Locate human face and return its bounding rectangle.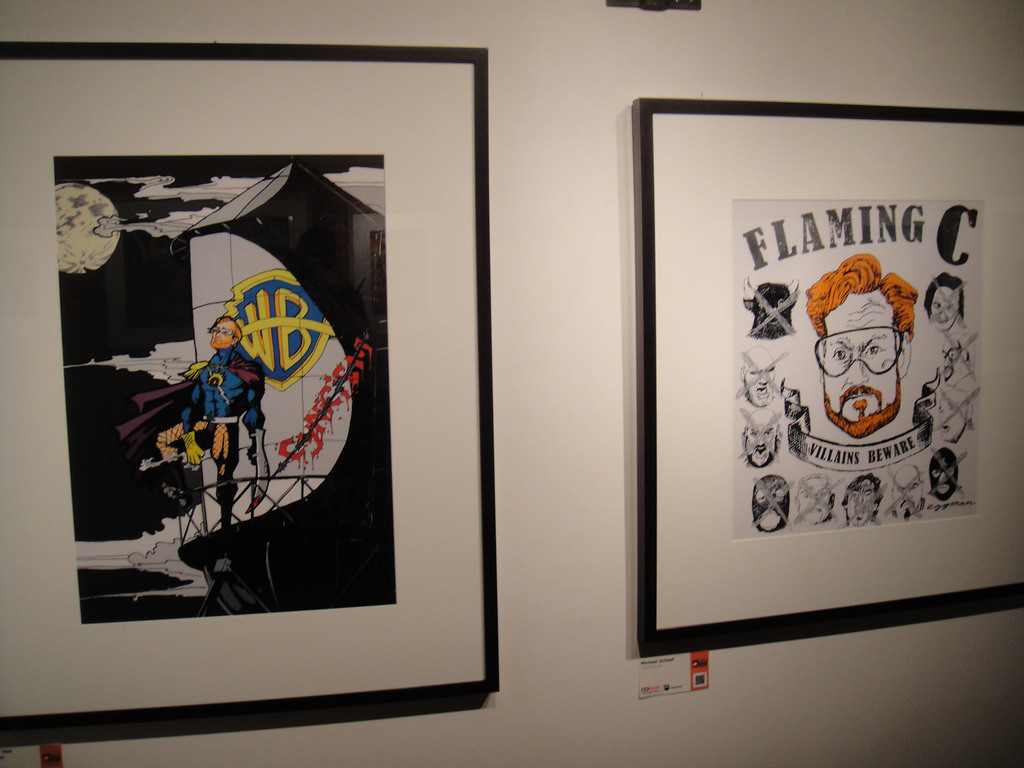
<region>848, 481, 874, 524</region>.
